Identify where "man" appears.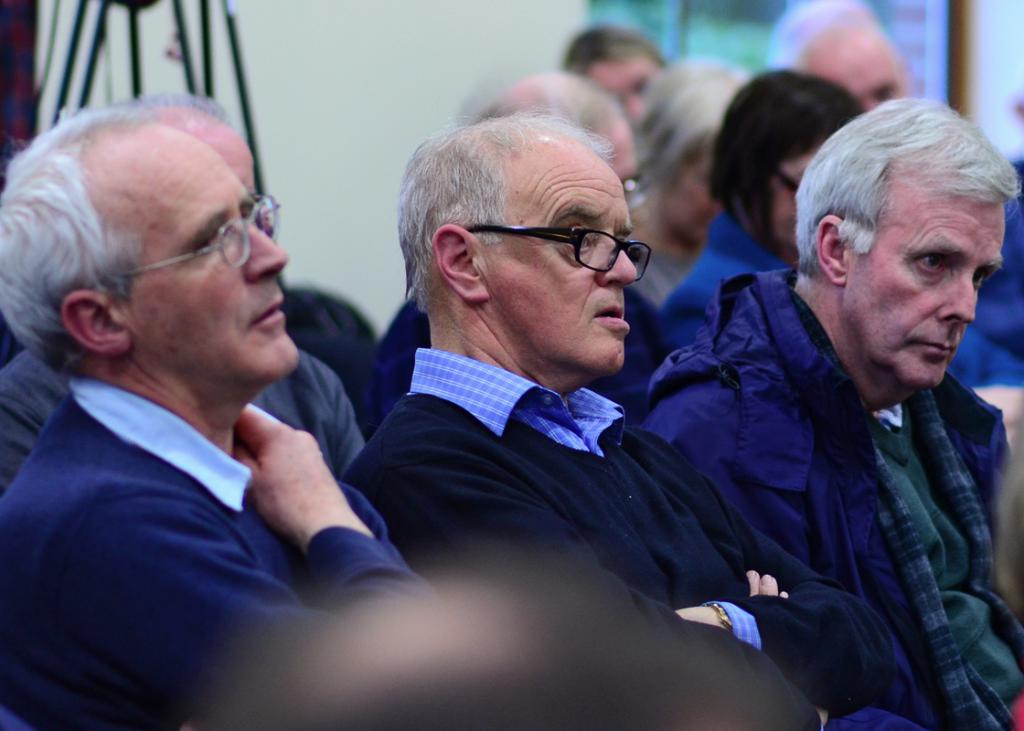
Appears at [x1=0, y1=101, x2=437, y2=730].
